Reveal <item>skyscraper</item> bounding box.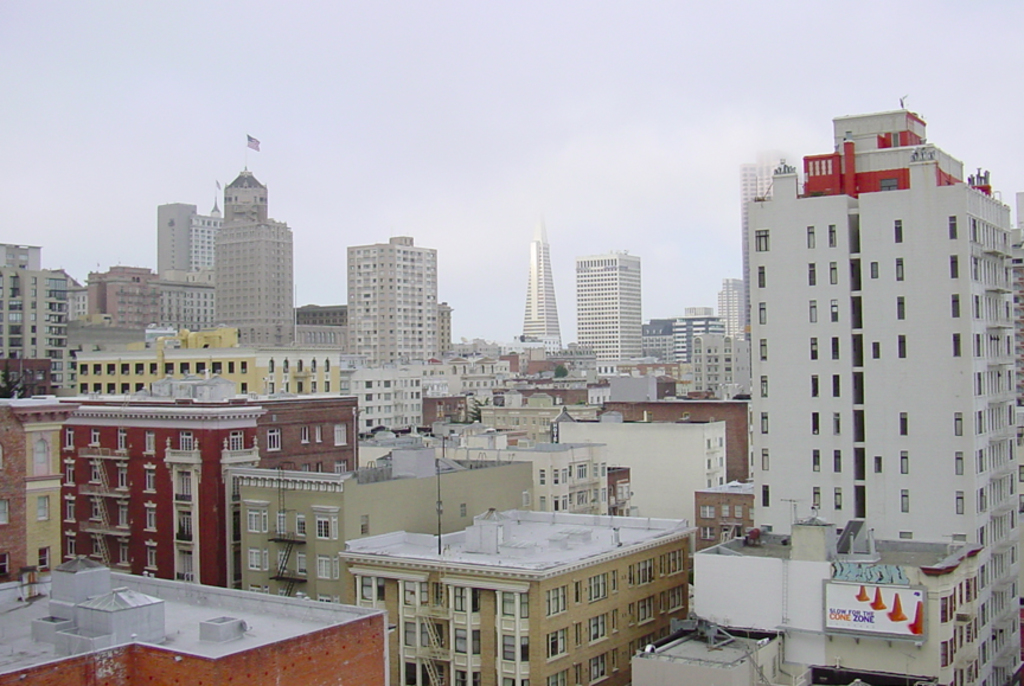
Revealed: (347, 232, 434, 364).
